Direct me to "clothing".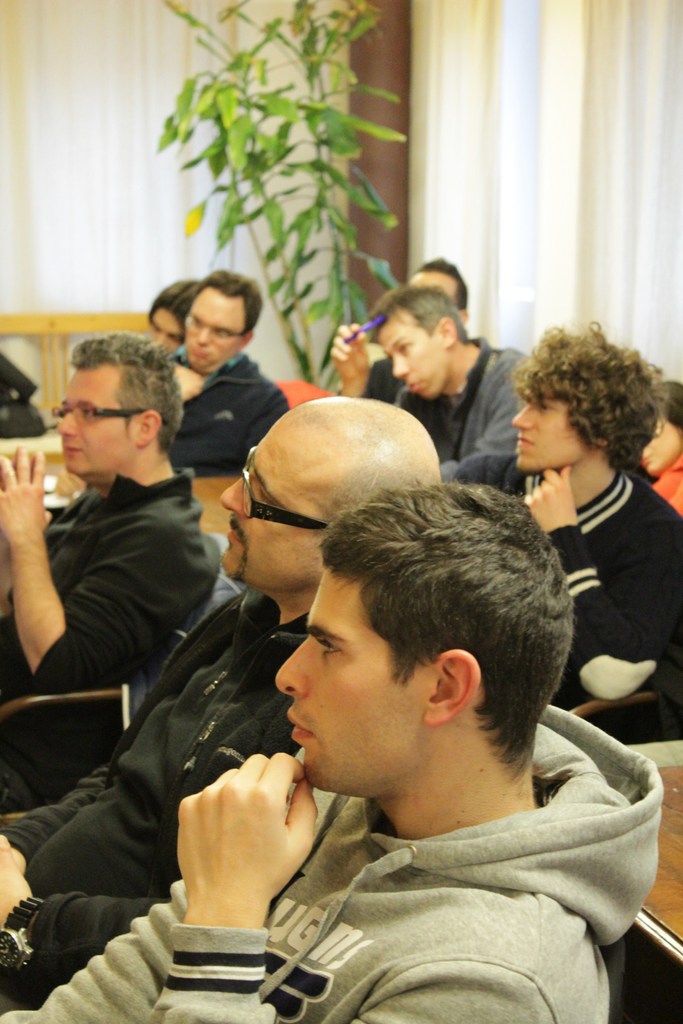
Direction: x1=650 y1=447 x2=682 y2=514.
